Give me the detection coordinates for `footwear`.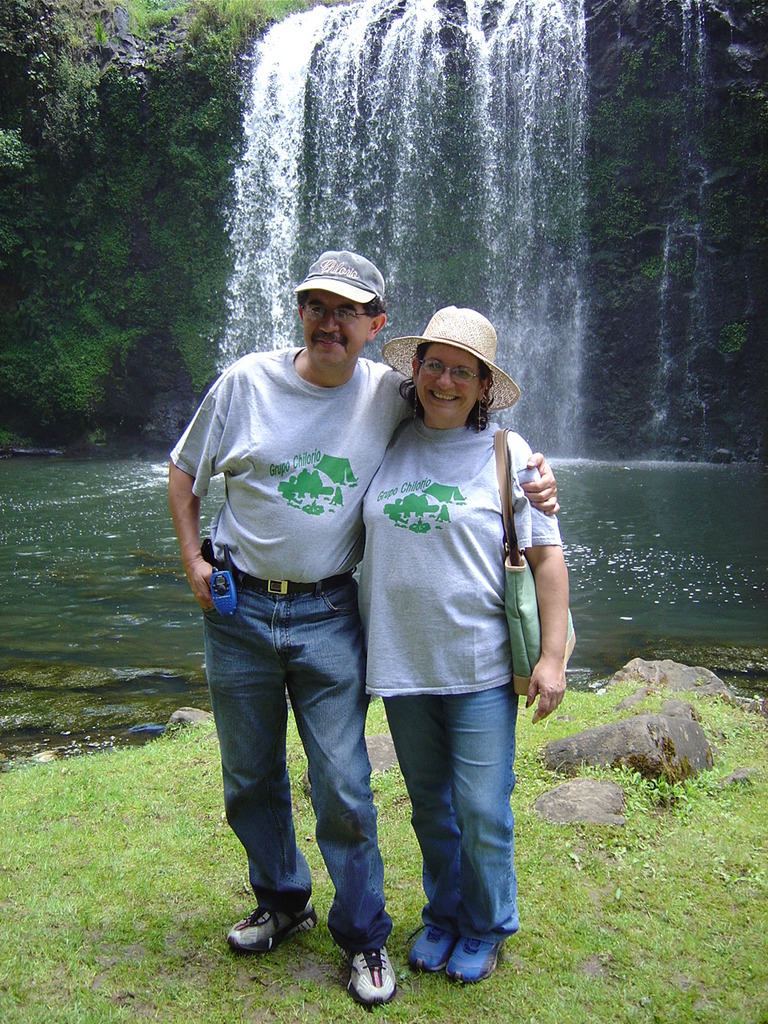
442,930,502,985.
